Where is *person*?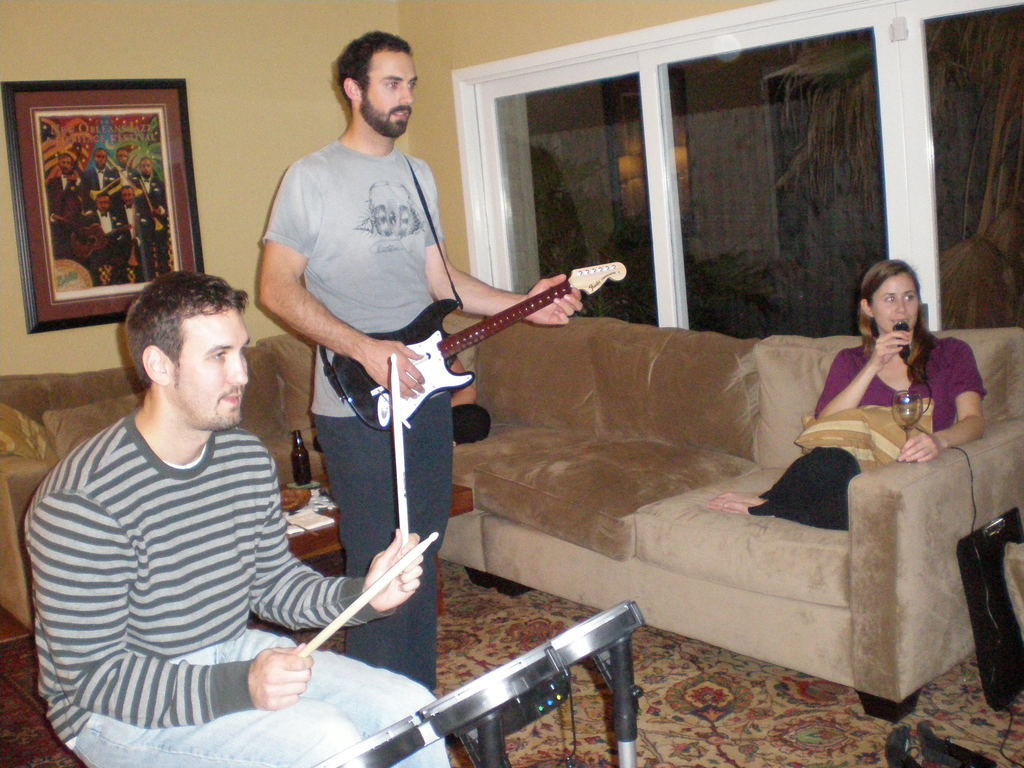
(246,12,516,648).
